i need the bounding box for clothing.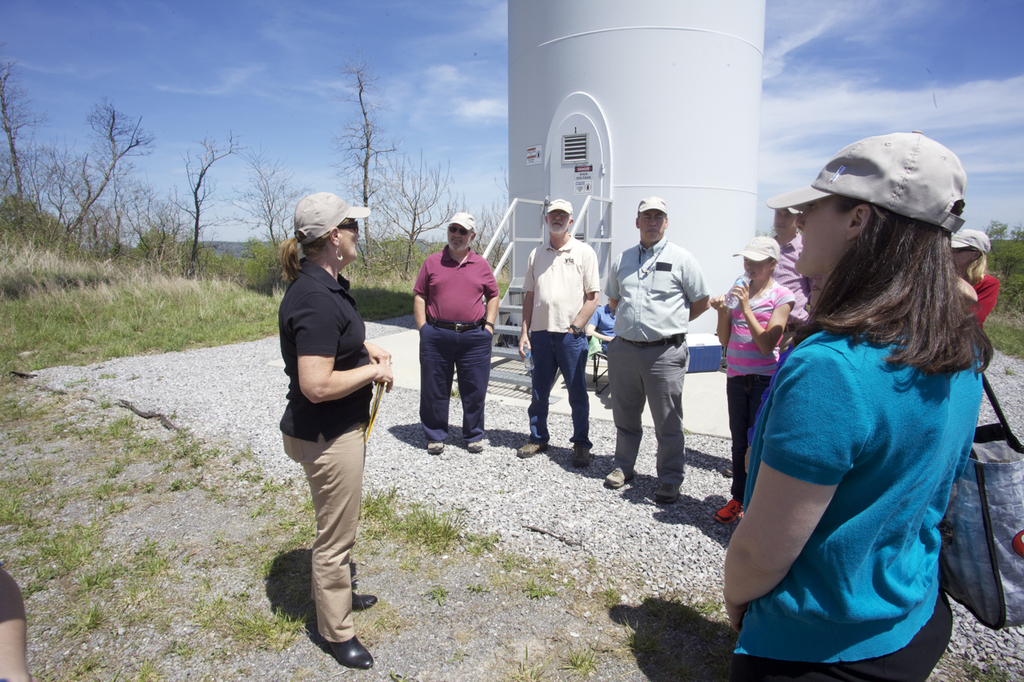
Here it is: select_region(726, 271, 754, 332).
